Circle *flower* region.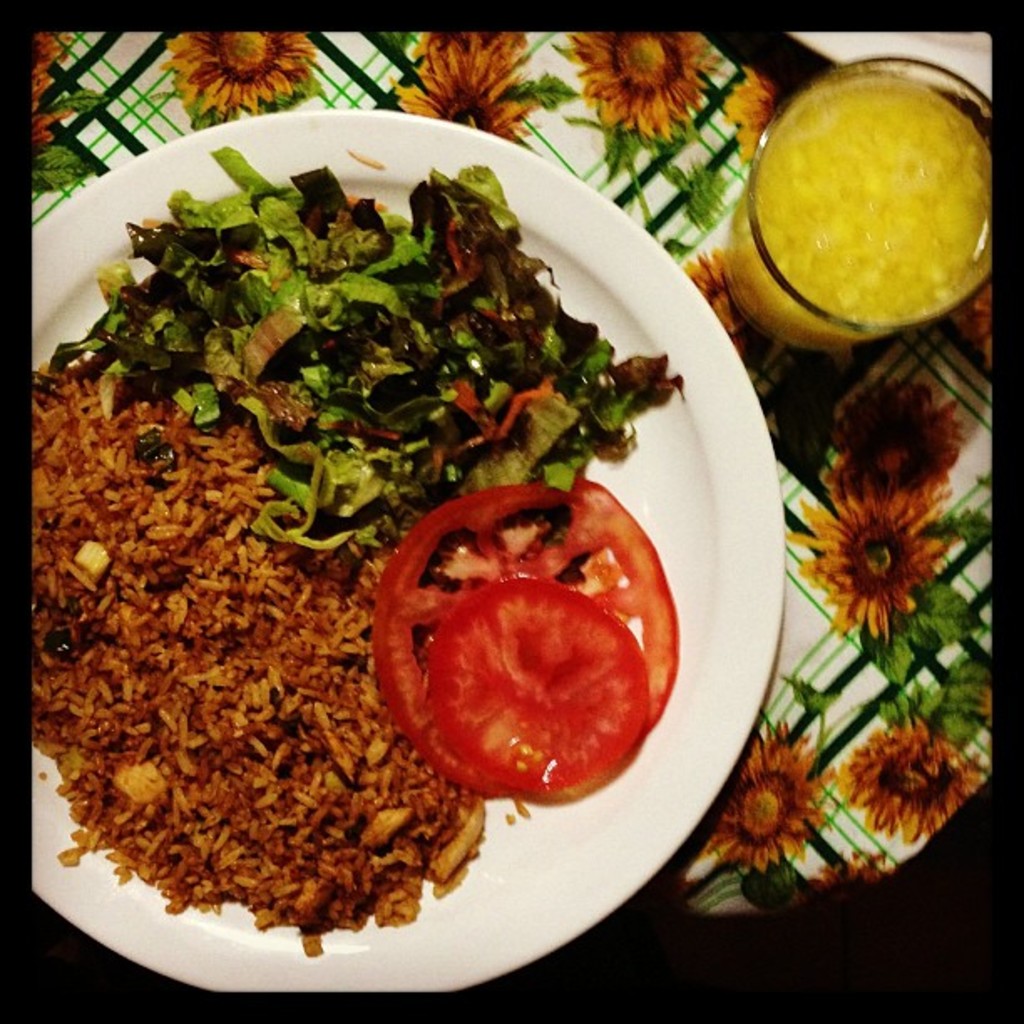
Region: detection(723, 65, 775, 161).
